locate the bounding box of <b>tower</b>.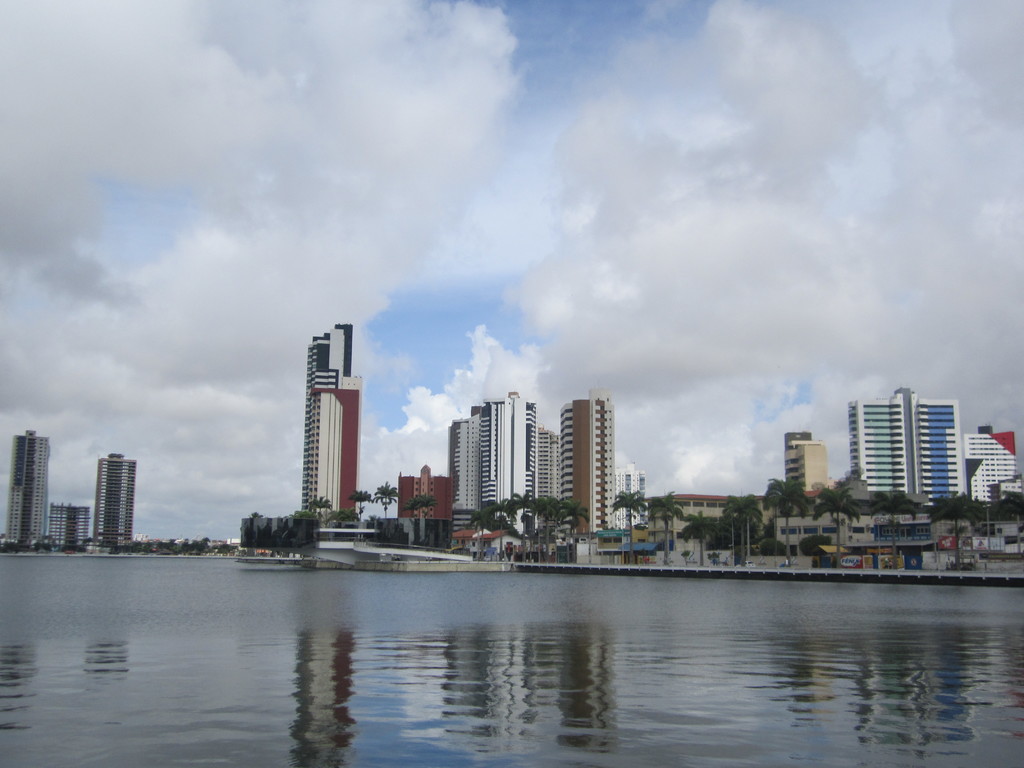
Bounding box: (left=561, top=390, right=612, bottom=534).
